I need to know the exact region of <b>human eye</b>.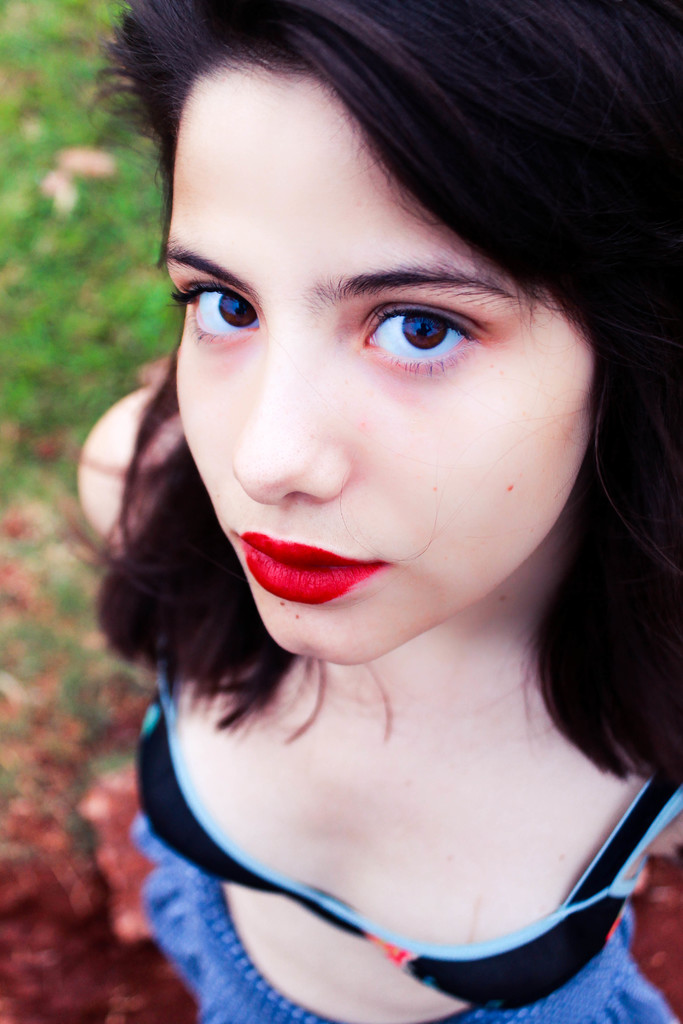
Region: {"left": 164, "top": 280, "right": 262, "bottom": 344}.
